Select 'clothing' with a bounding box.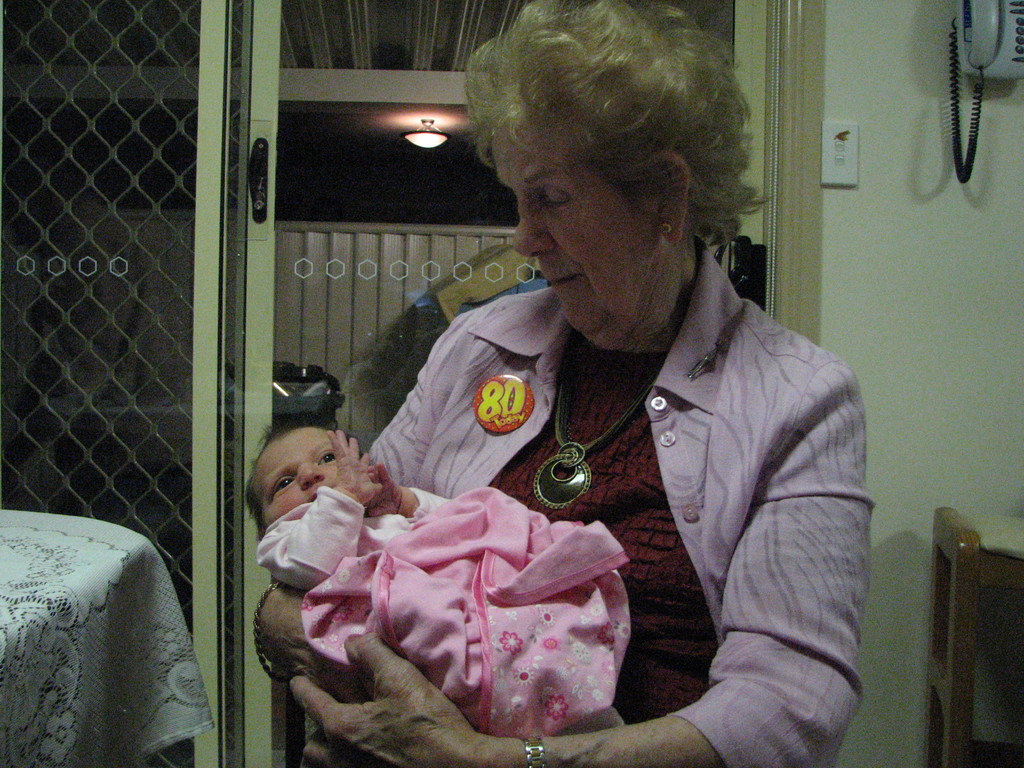
bbox=[278, 184, 869, 767].
